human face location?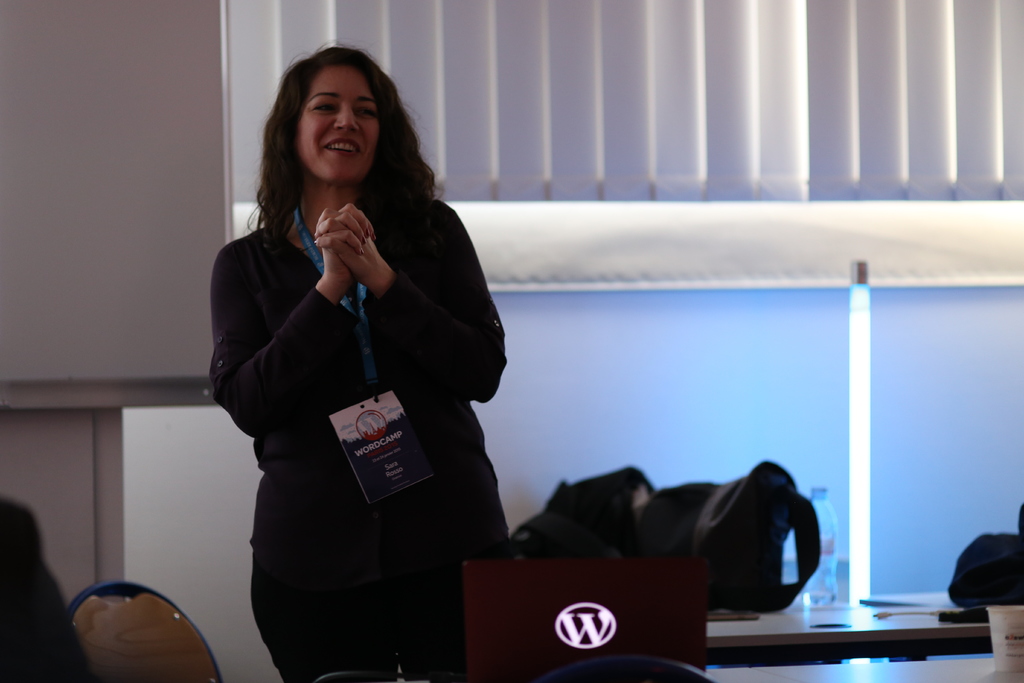
detection(298, 67, 380, 179)
